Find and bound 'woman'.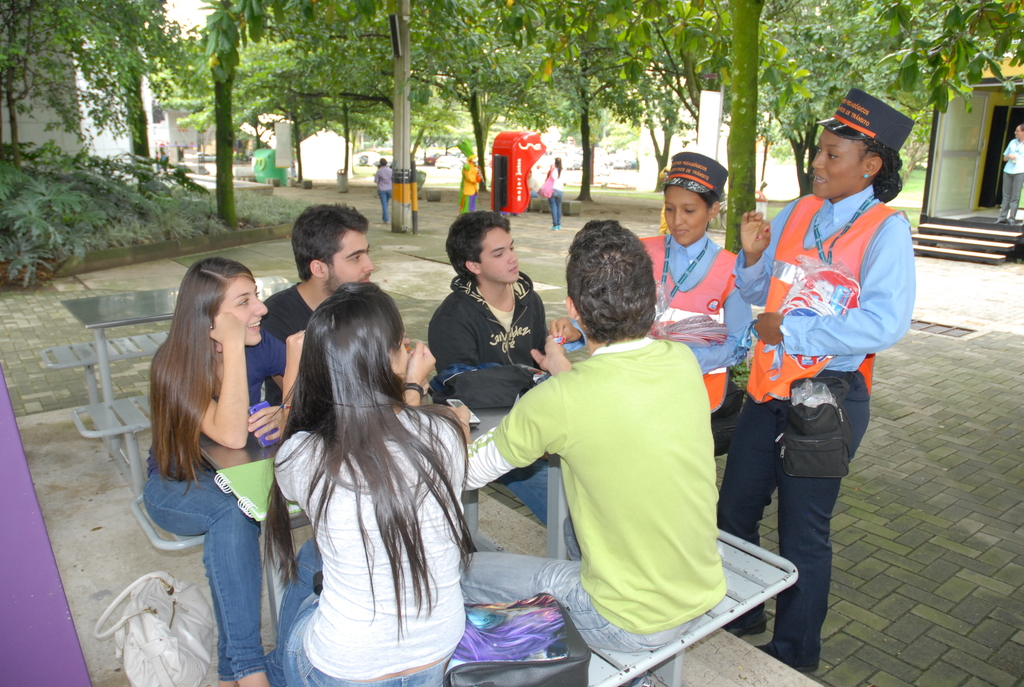
Bound: [544,160,564,231].
